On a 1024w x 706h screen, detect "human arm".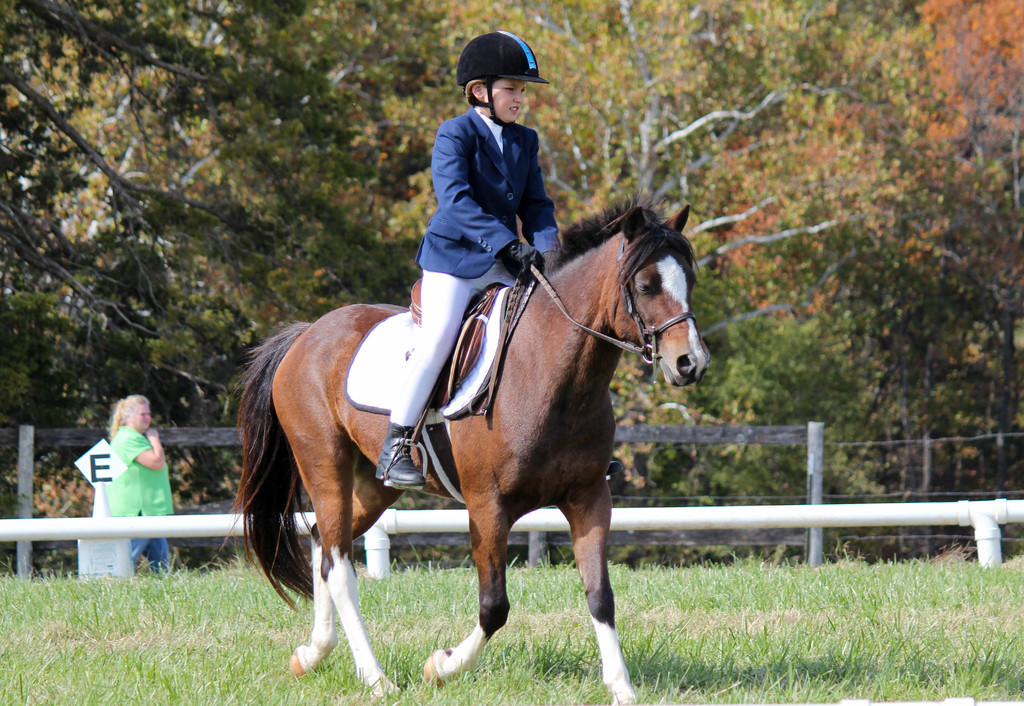
bbox=[436, 120, 545, 285].
